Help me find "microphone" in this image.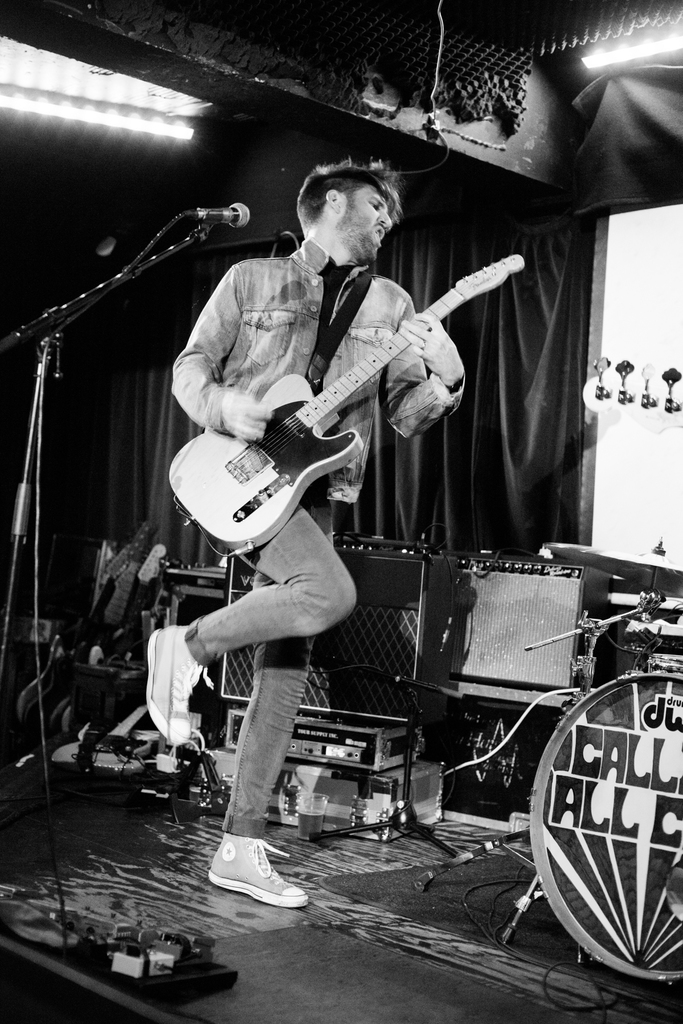
Found it: l=201, t=196, r=259, b=227.
